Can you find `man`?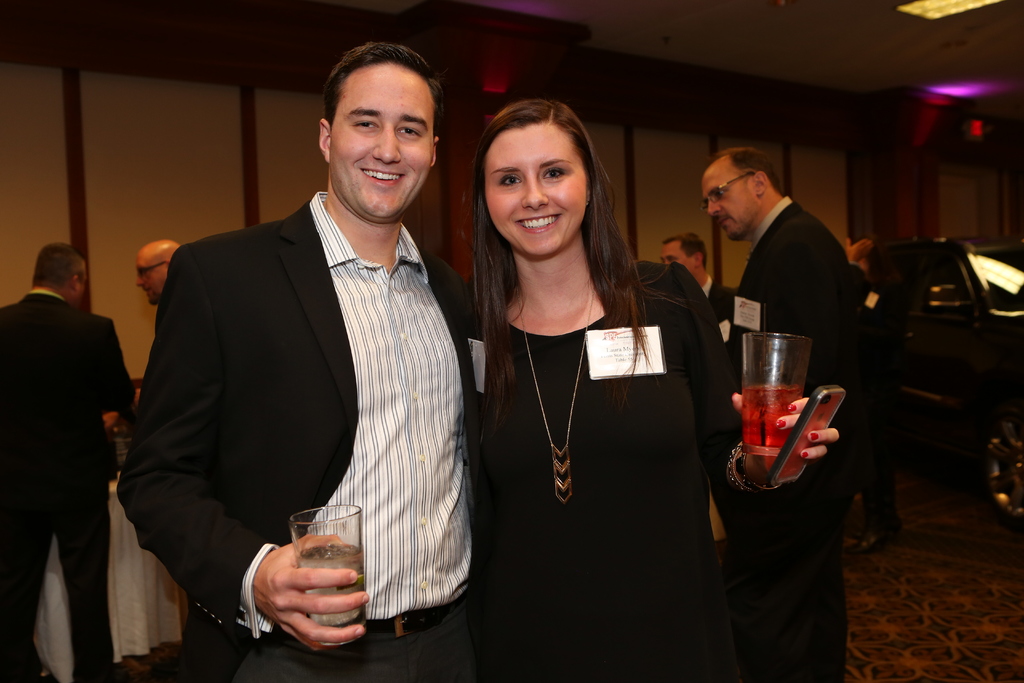
Yes, bounding box: rect(707, 144, 859, 669).
